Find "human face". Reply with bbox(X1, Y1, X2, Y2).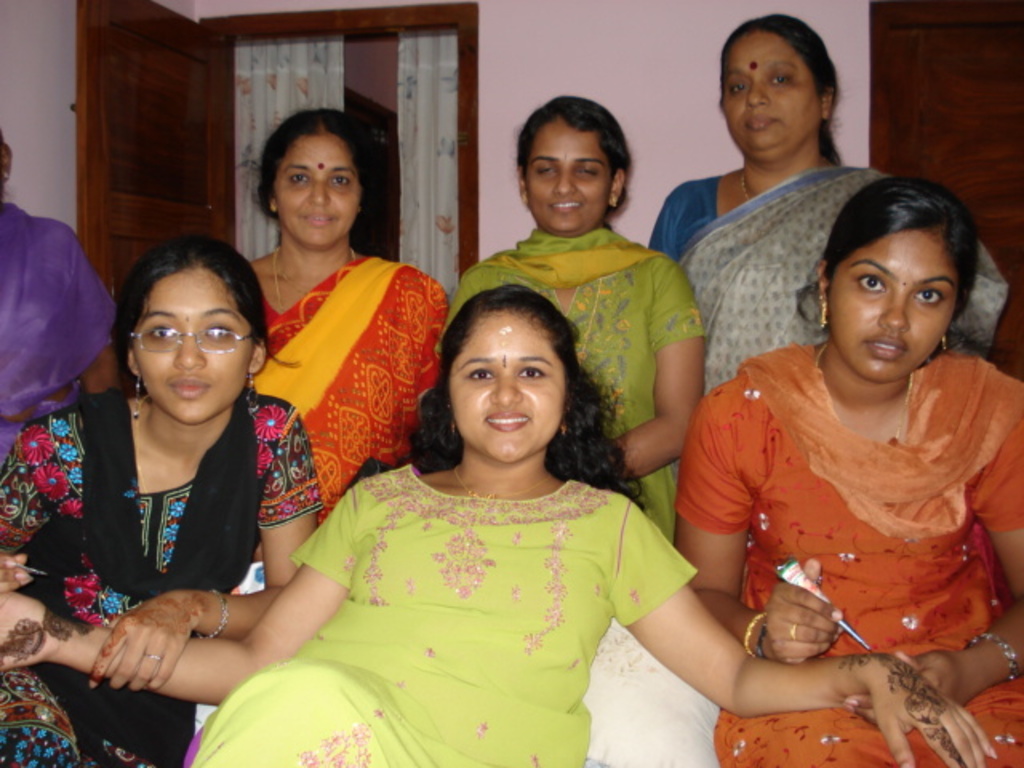
bbox(275, 134, 358, 246).
